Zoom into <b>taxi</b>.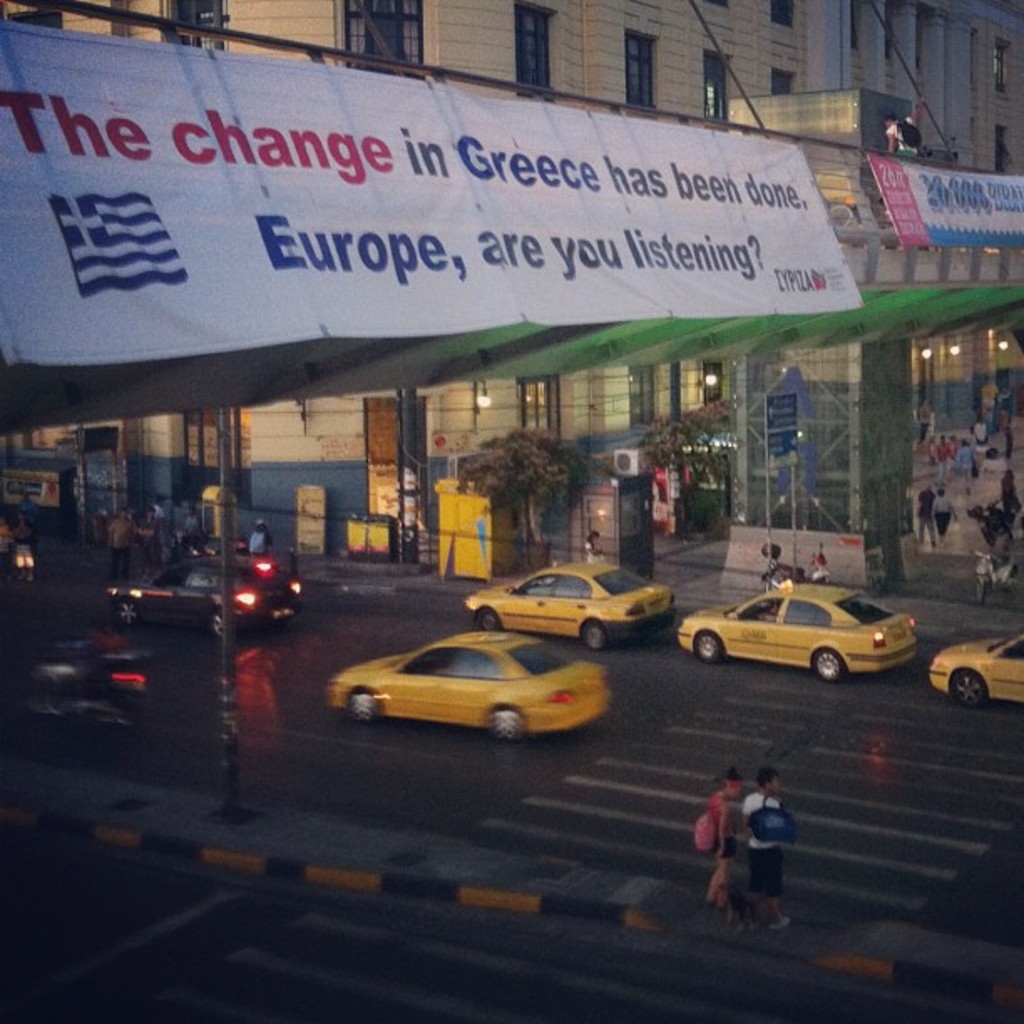
Zoom target: 358,614,646,743.
